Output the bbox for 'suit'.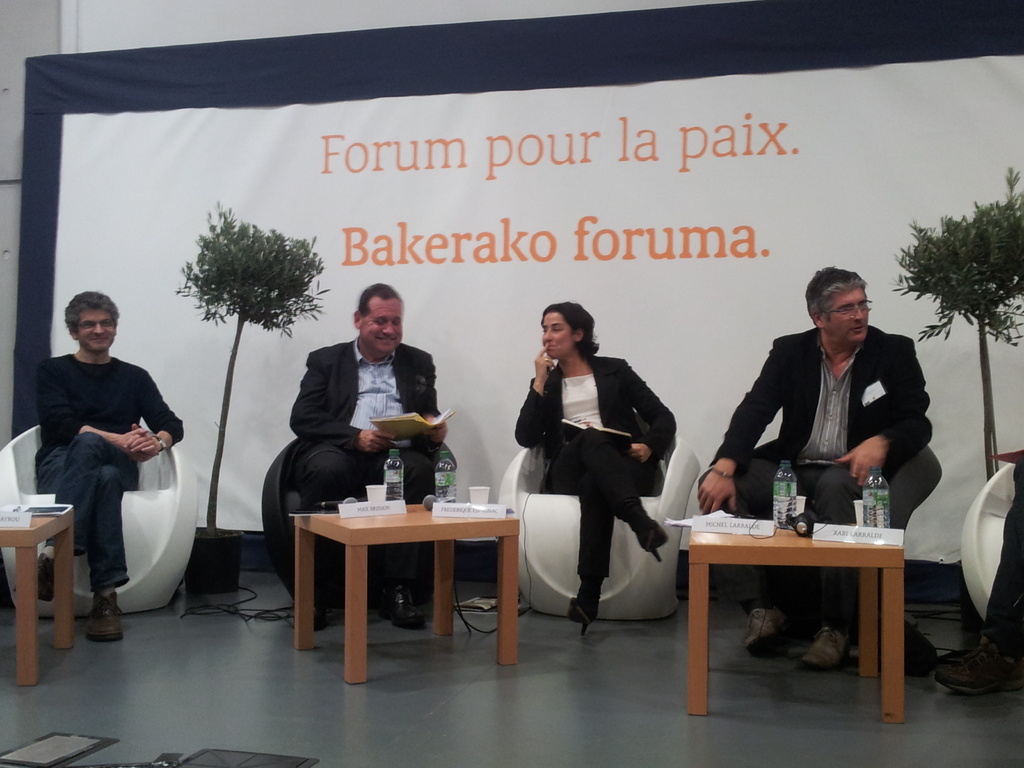
511/351/677/575.
